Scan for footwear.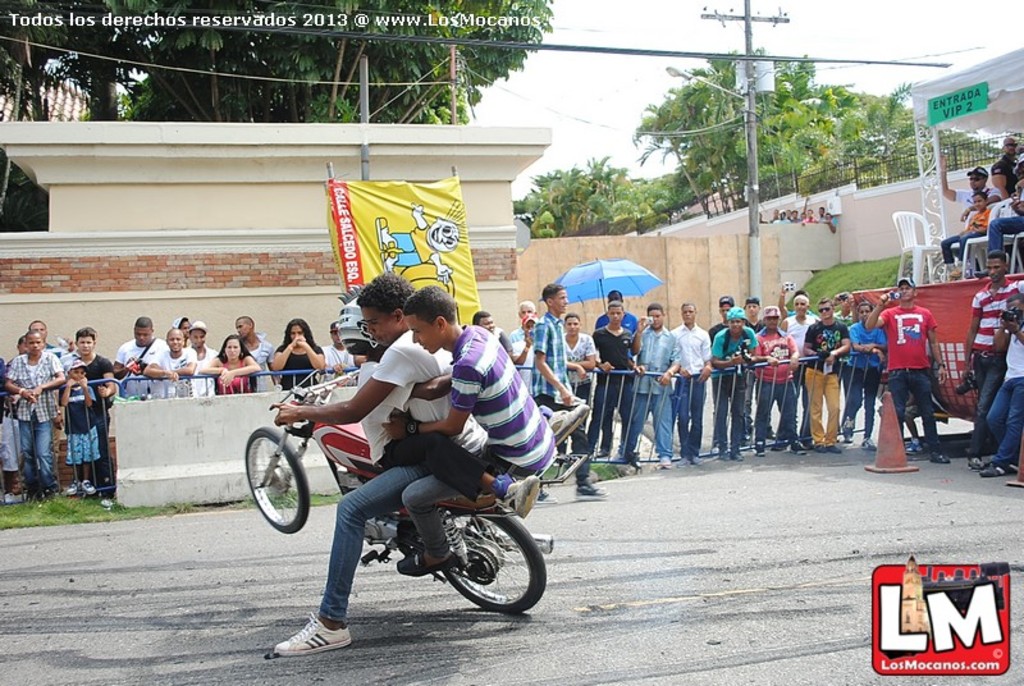
Scan result: x1=544 y1=404 x2=589 y2=444.
